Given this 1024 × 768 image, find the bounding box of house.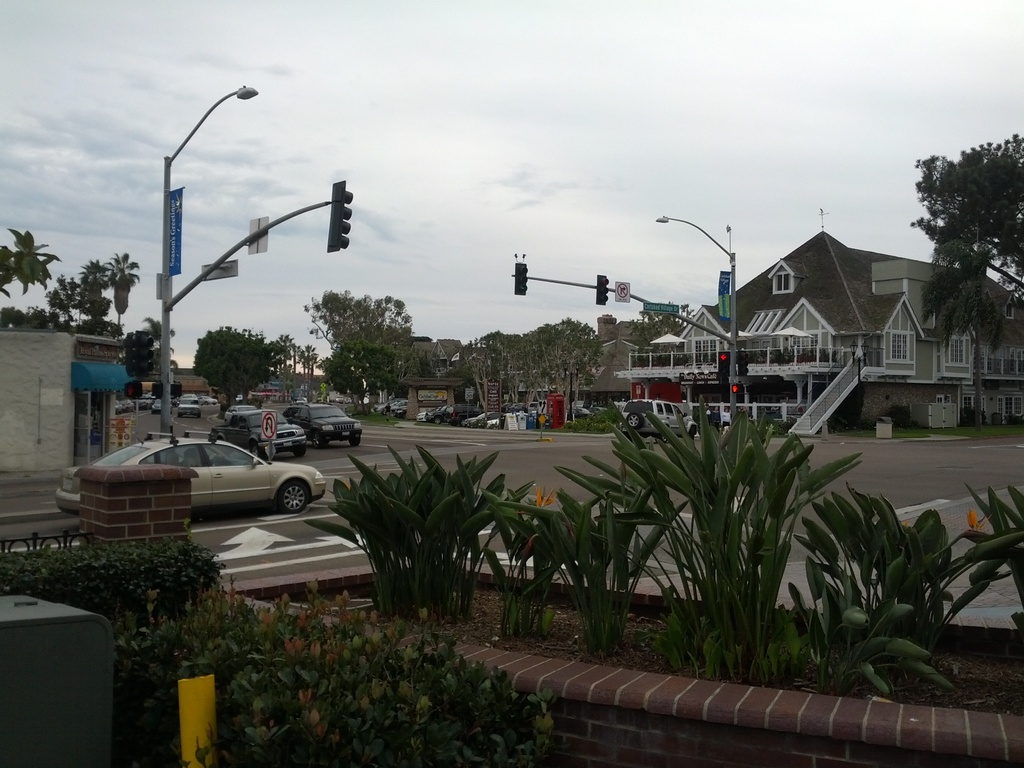
rect(628, 202, 1023, 430).
